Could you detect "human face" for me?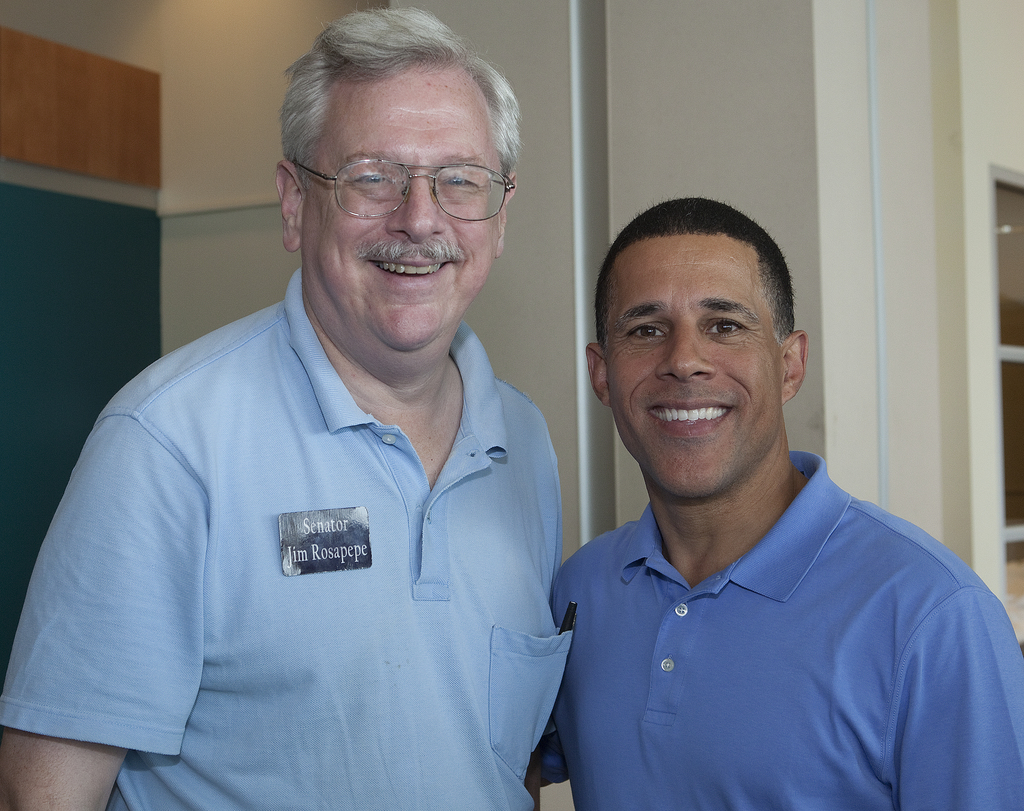
Detection result: (x1=301, y1=61, x2=506, y2=344).
